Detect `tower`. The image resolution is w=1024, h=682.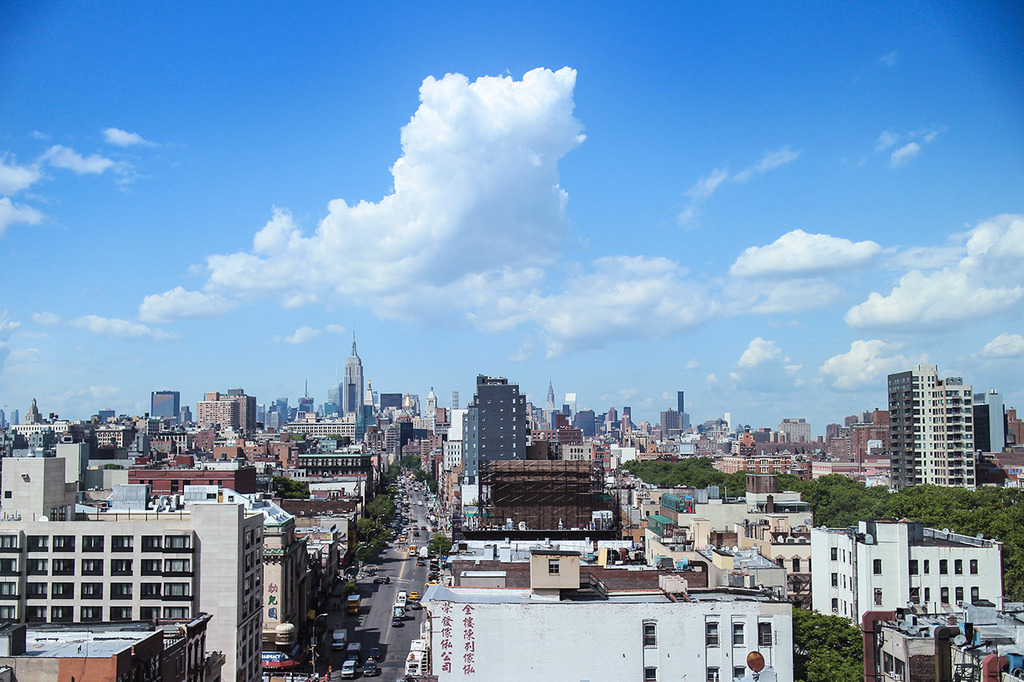
<region>146, 385, 178, 418</region>.
